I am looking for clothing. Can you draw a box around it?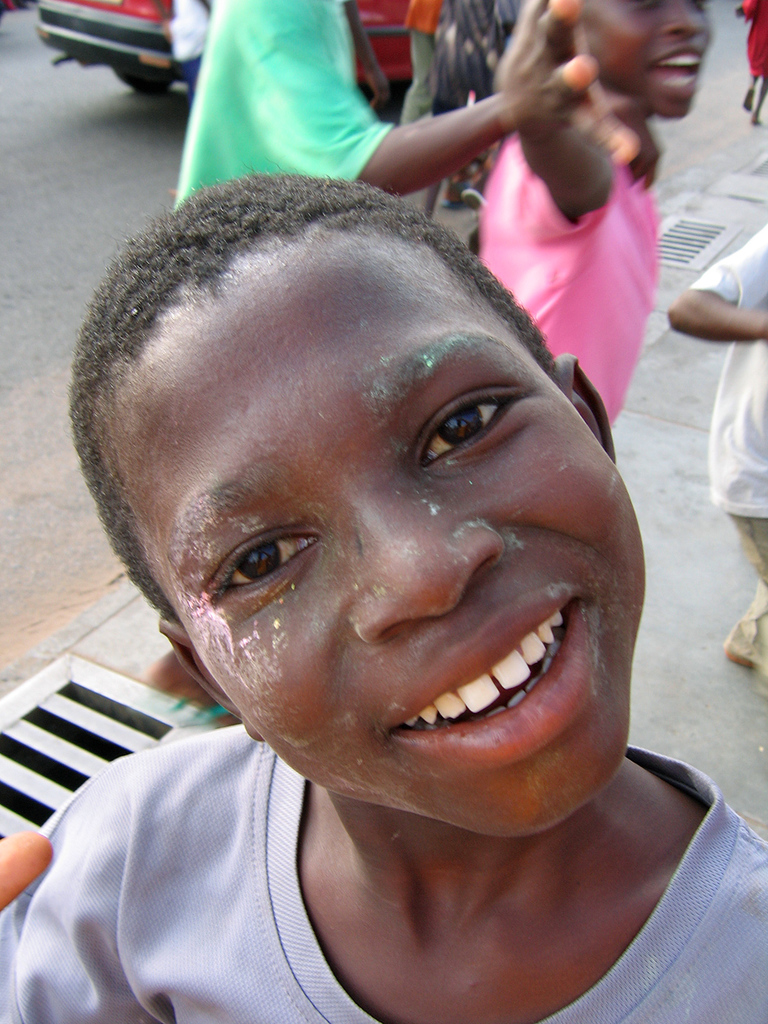
Sure, the bounding box is <region>694, 225, 767, 516</region>.
